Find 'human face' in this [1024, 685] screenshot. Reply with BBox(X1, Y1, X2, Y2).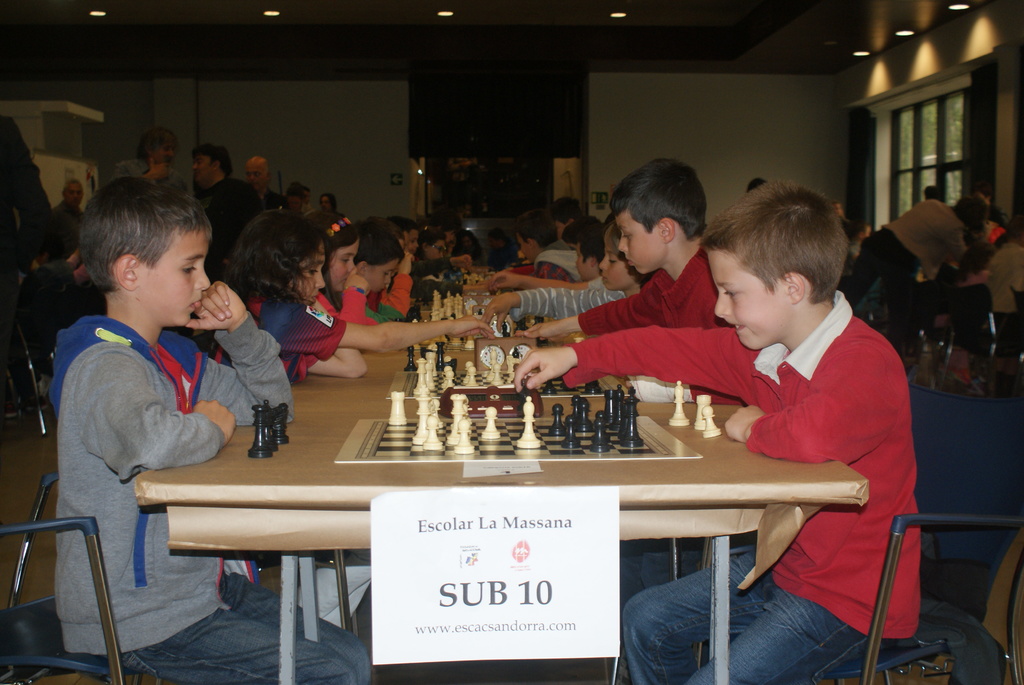
BBox(596, 226, 636, 291).
